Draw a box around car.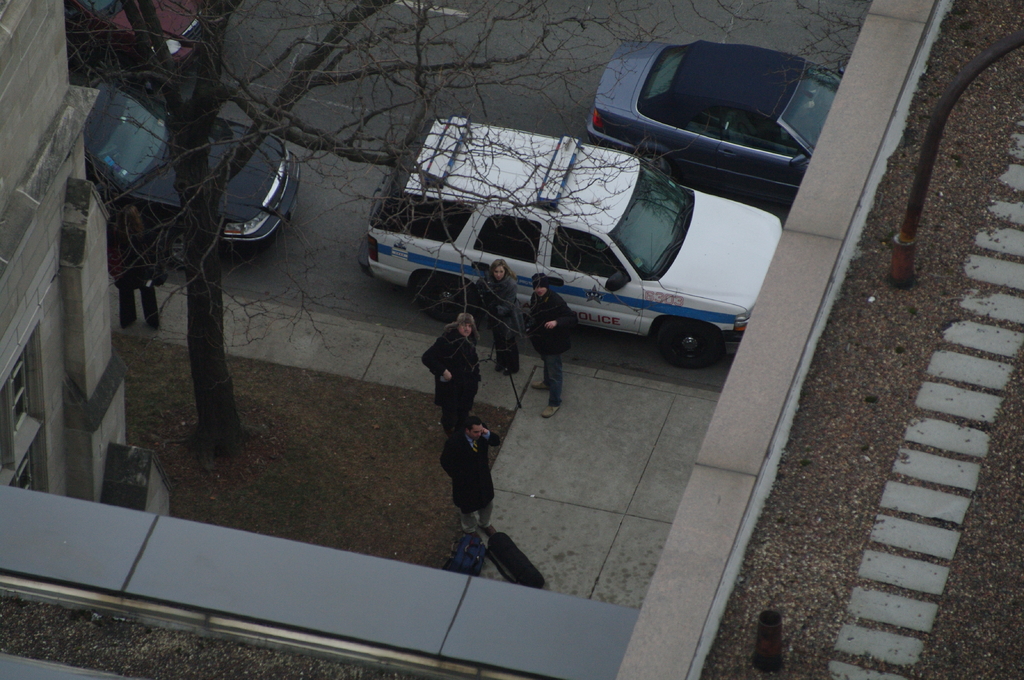
locate(63, 0, 215, 78).
